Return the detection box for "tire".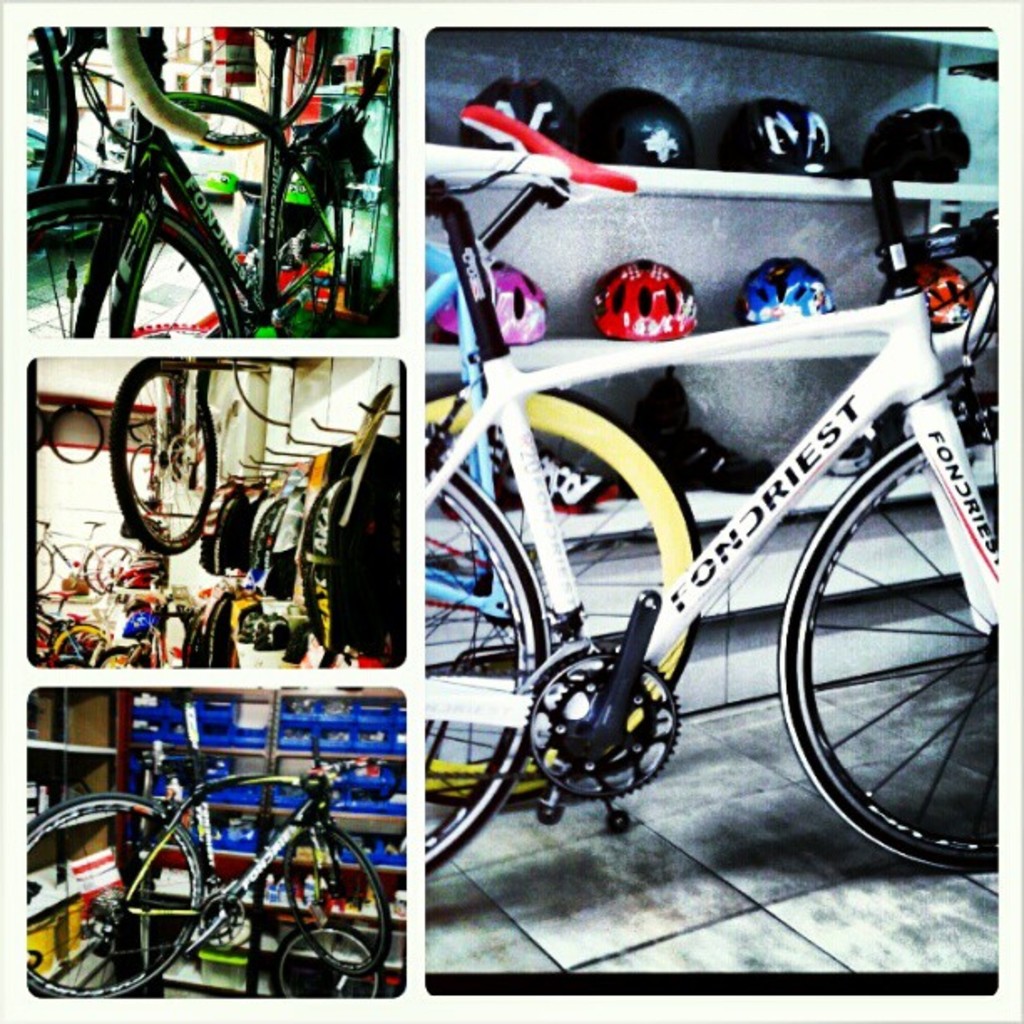
box(23, 403, 52, 453).
